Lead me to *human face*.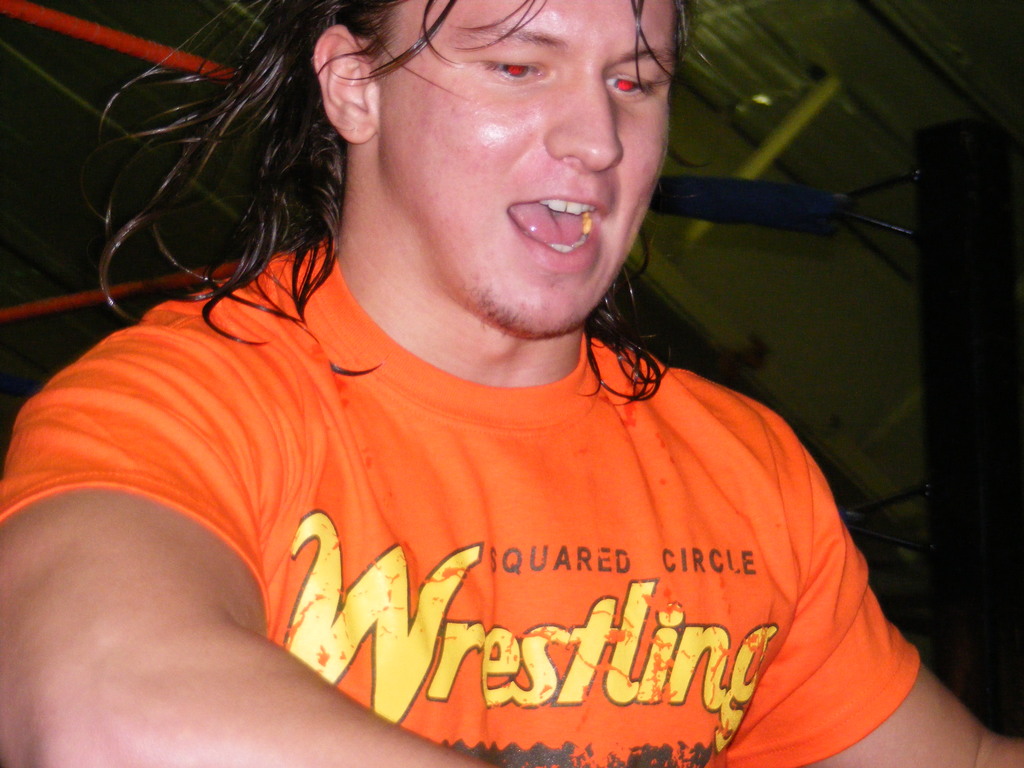
Lead to rect(378, 0, 676, 327).
